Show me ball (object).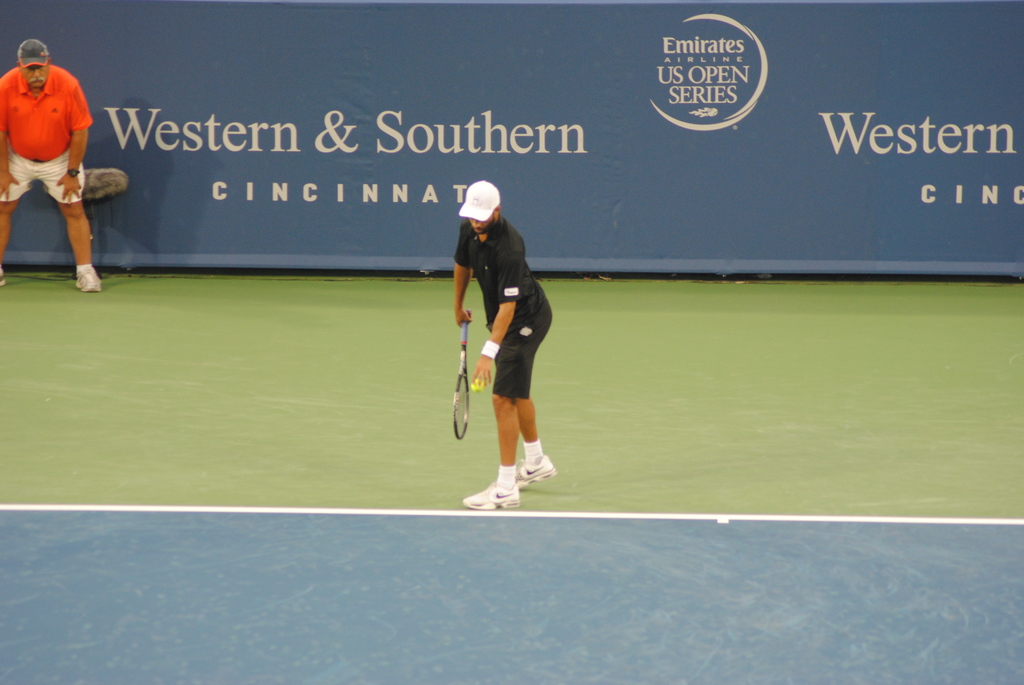
ball (object) is here: bbox(467, 375, 486, 391).
